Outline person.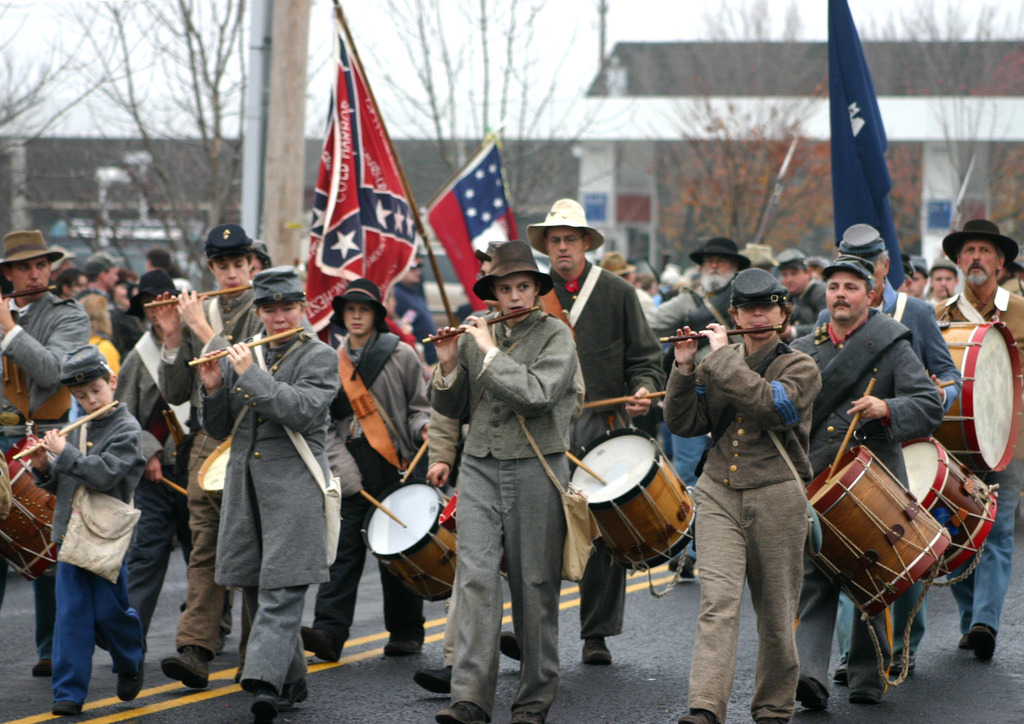
Outline: [x1=145, y1=248, x2=195, y2=293].
